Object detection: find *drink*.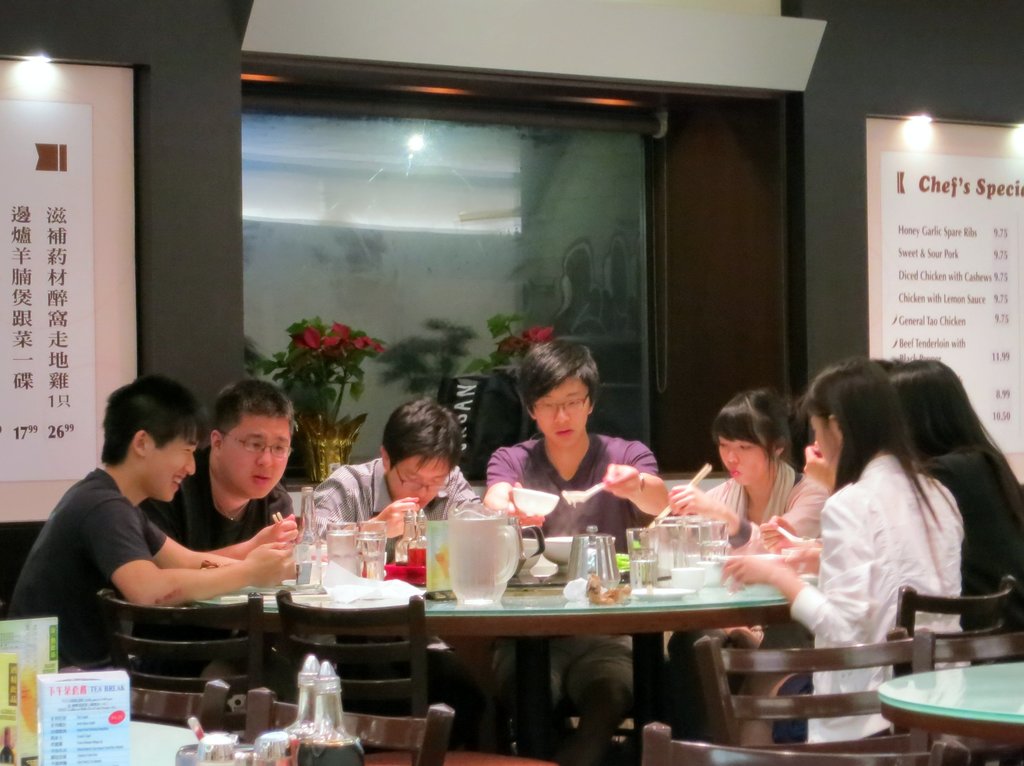
box(630, 559, 658, 593).
